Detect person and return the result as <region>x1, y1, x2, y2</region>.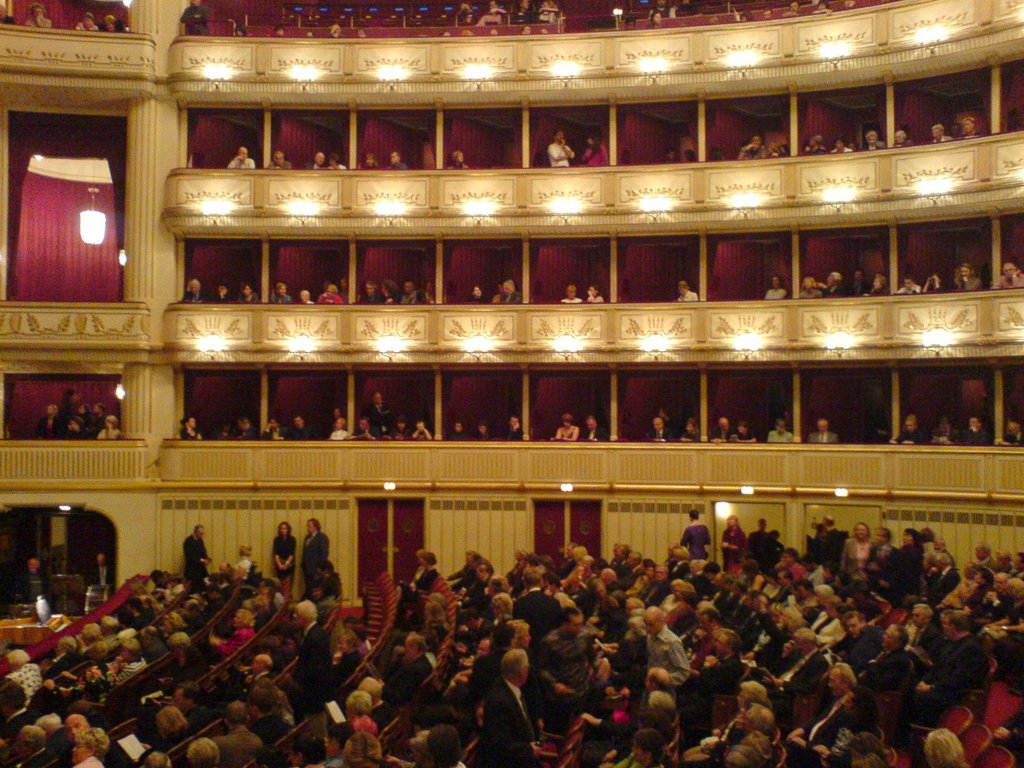
<region>321, 156, 345, 170</region>.
